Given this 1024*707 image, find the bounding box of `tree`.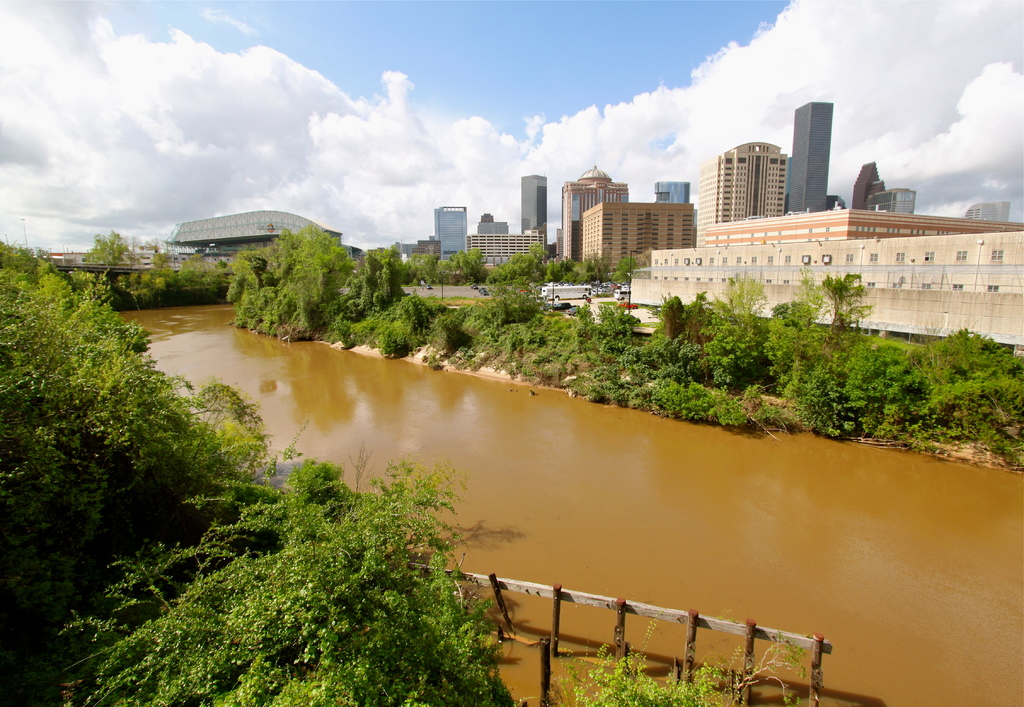
bbox=(0, 237, 279, 600).
